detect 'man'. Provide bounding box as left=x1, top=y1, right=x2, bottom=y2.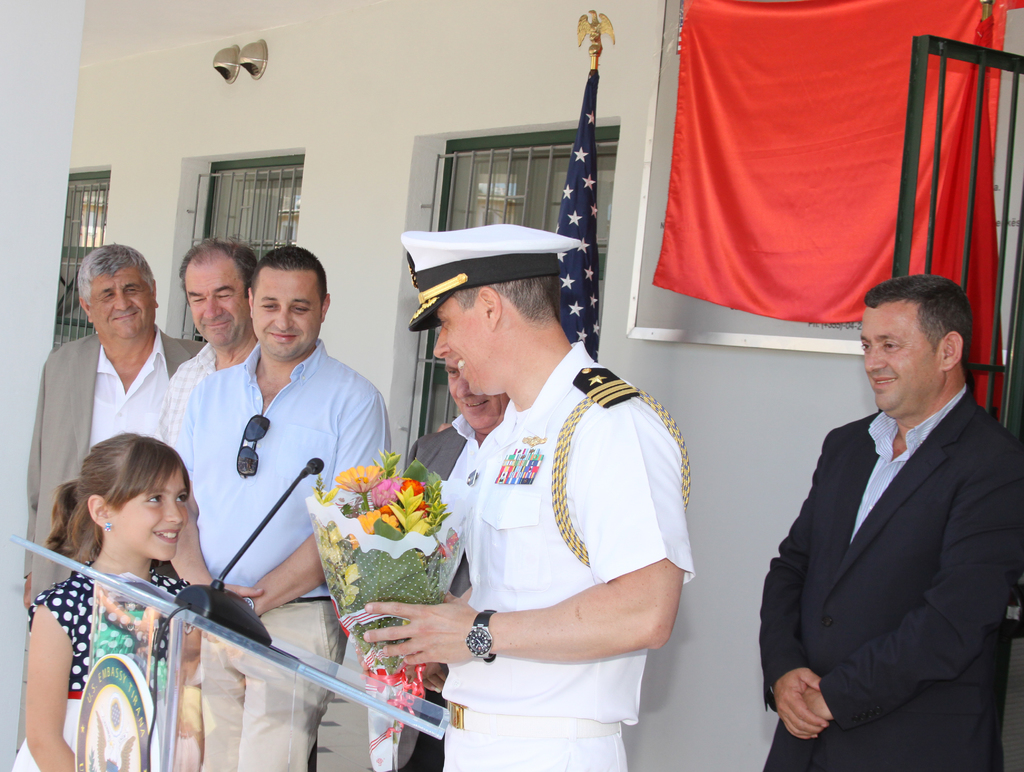
left=377, top=343, right=510, bottom=770.
